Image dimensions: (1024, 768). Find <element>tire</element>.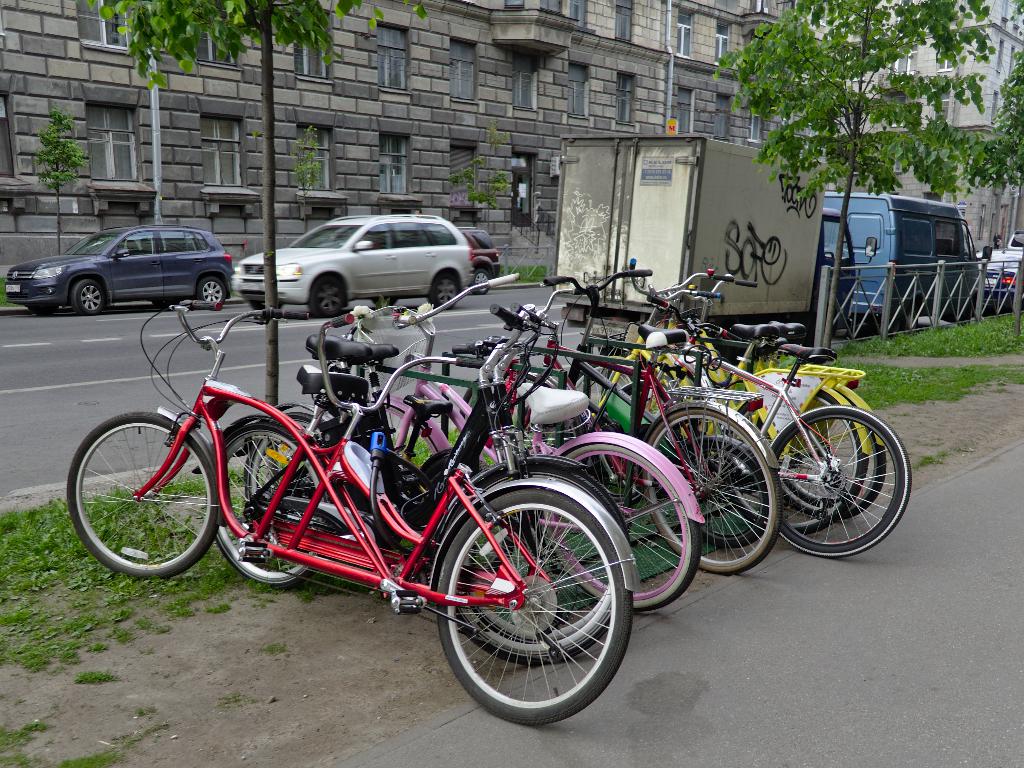
x1=435, y1=482, x2=630, y2=728.
